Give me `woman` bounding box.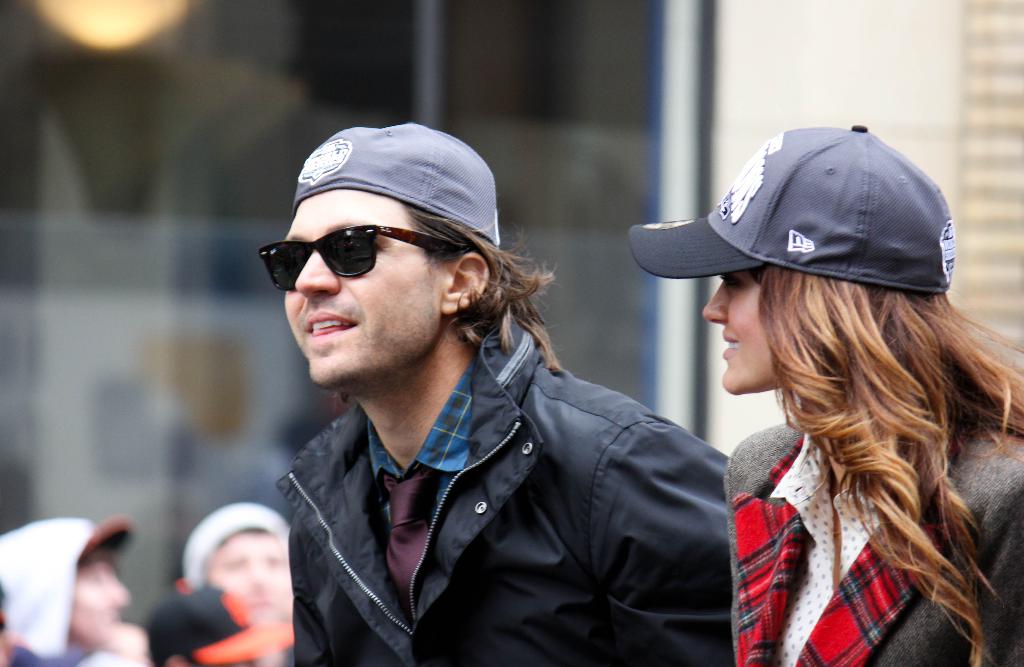
[701, 216, 1013, 653].
